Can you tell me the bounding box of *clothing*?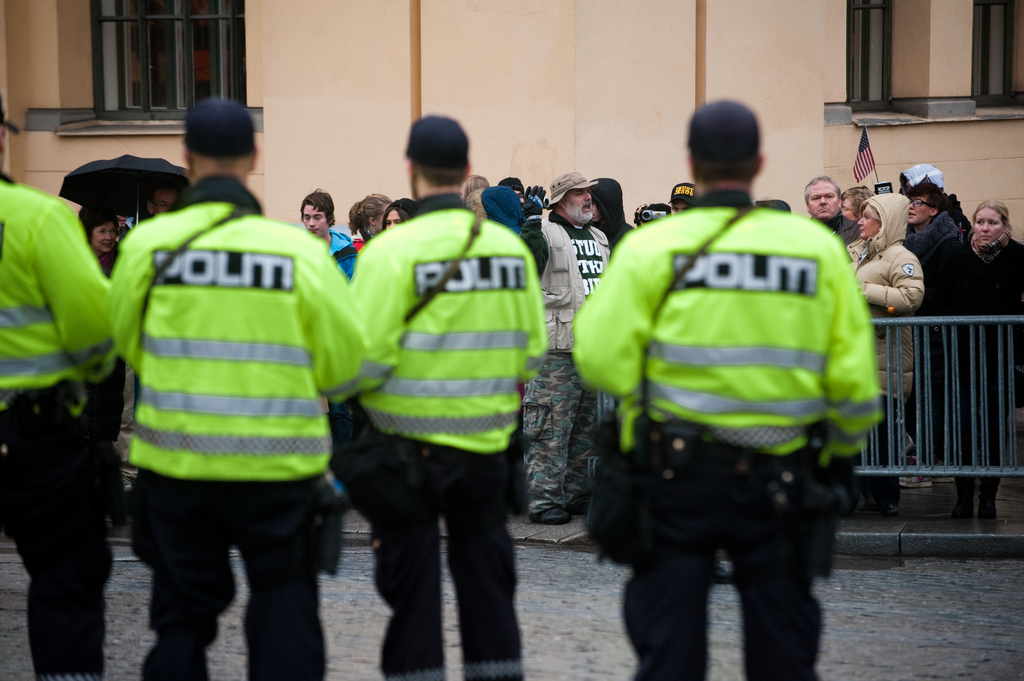
bbox(929, 223, 1023, 495).
